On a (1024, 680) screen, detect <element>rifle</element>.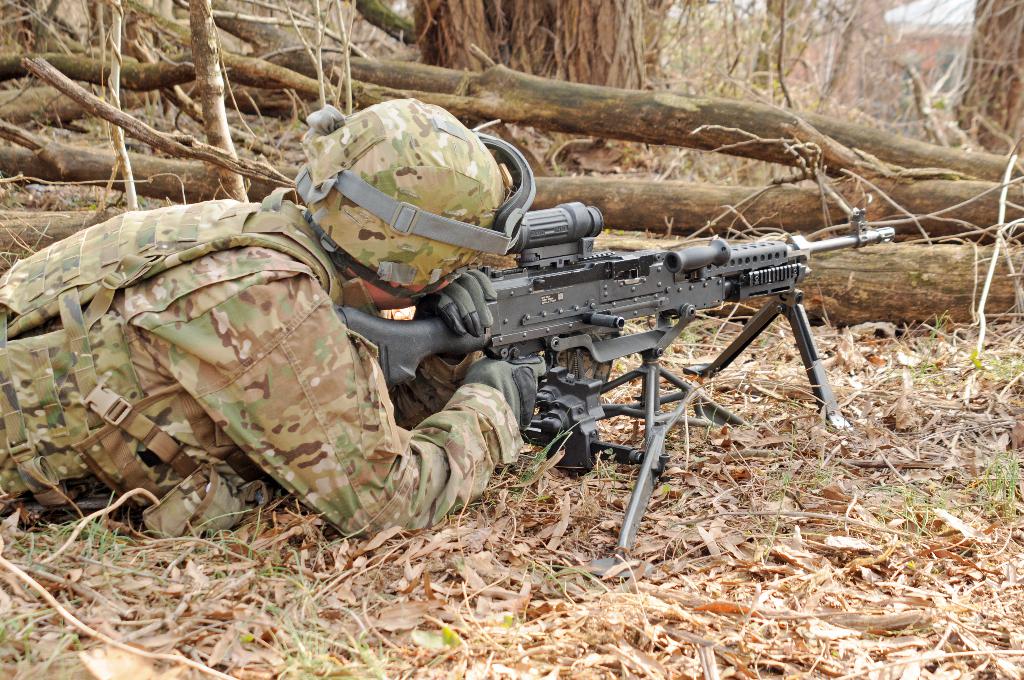
detection(316, 176, 908, 533).
